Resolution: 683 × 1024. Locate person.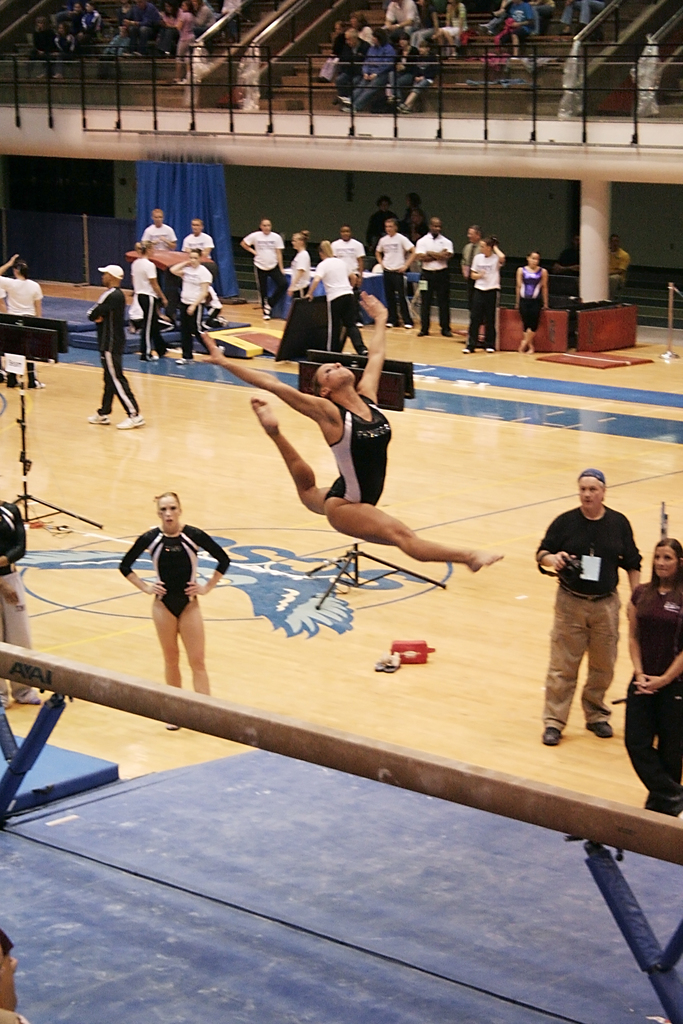
x1=418, y1=214, x2=454, y2=333.
